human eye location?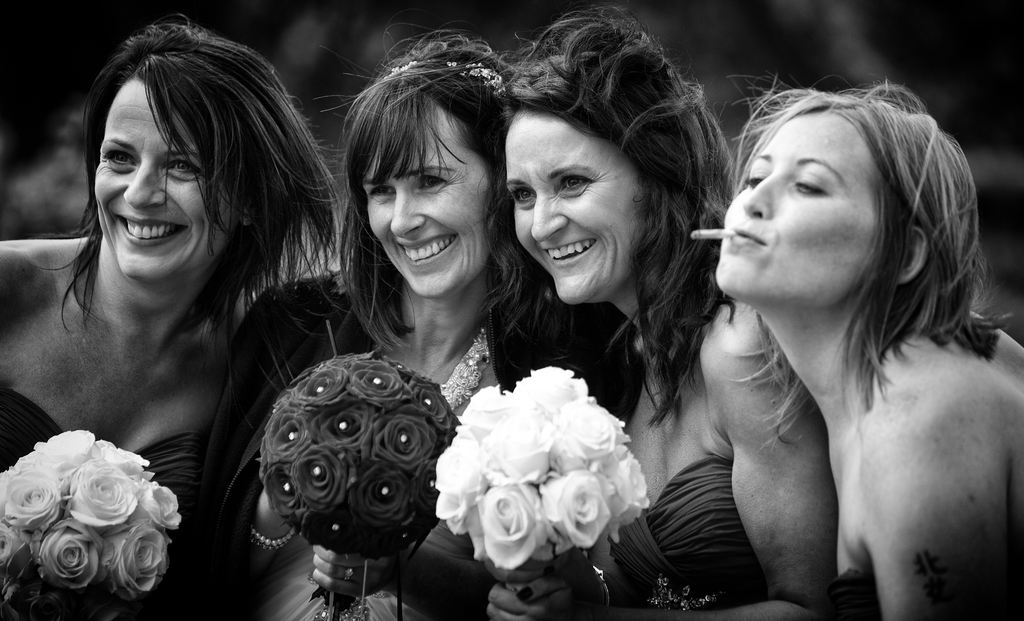
<bbox>744, 163, 769, 190</bbox>
